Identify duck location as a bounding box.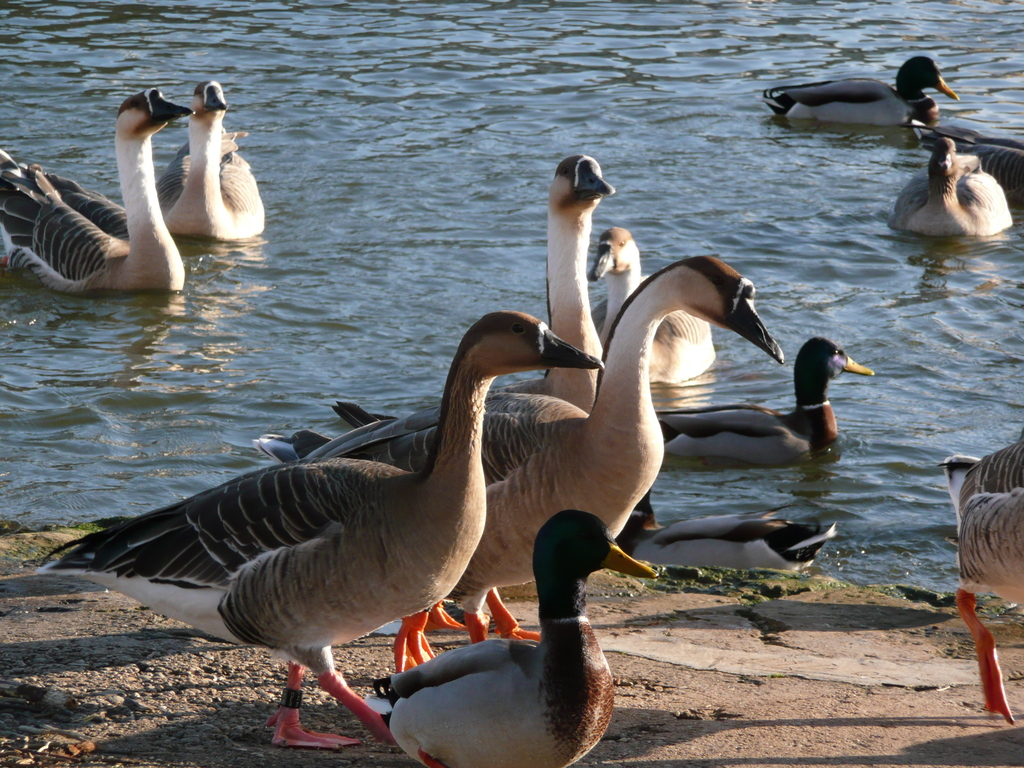
[x1=774, y1=51, x2=968, y2=135].
